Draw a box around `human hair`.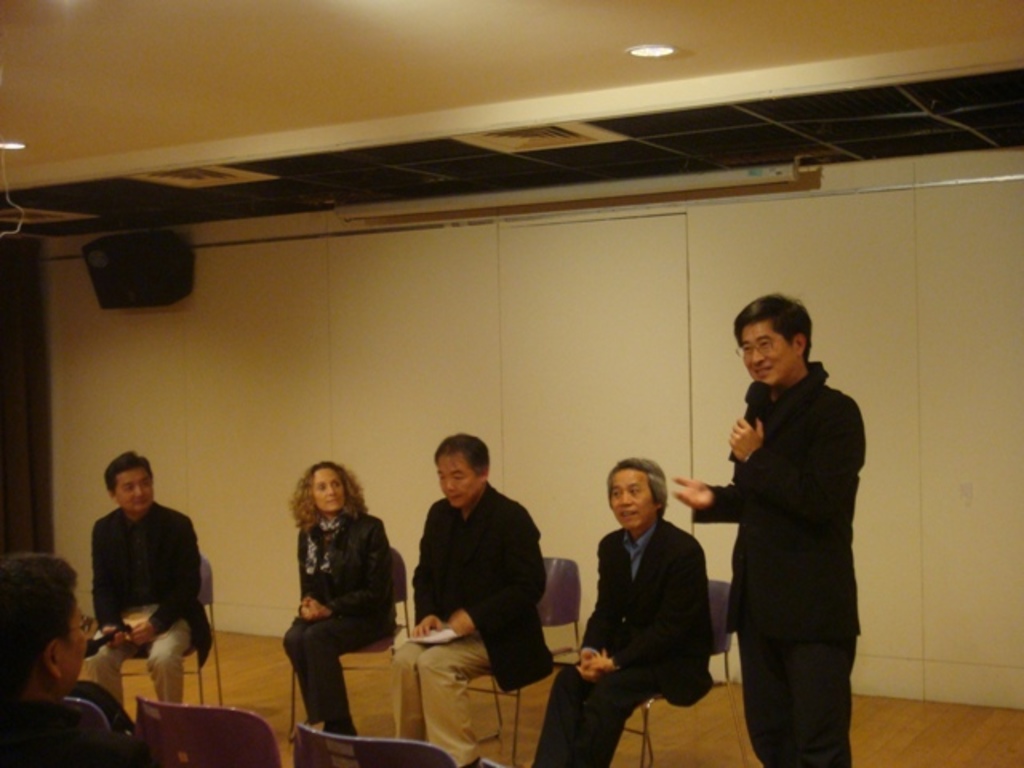
[430, 430, 490, 477].
